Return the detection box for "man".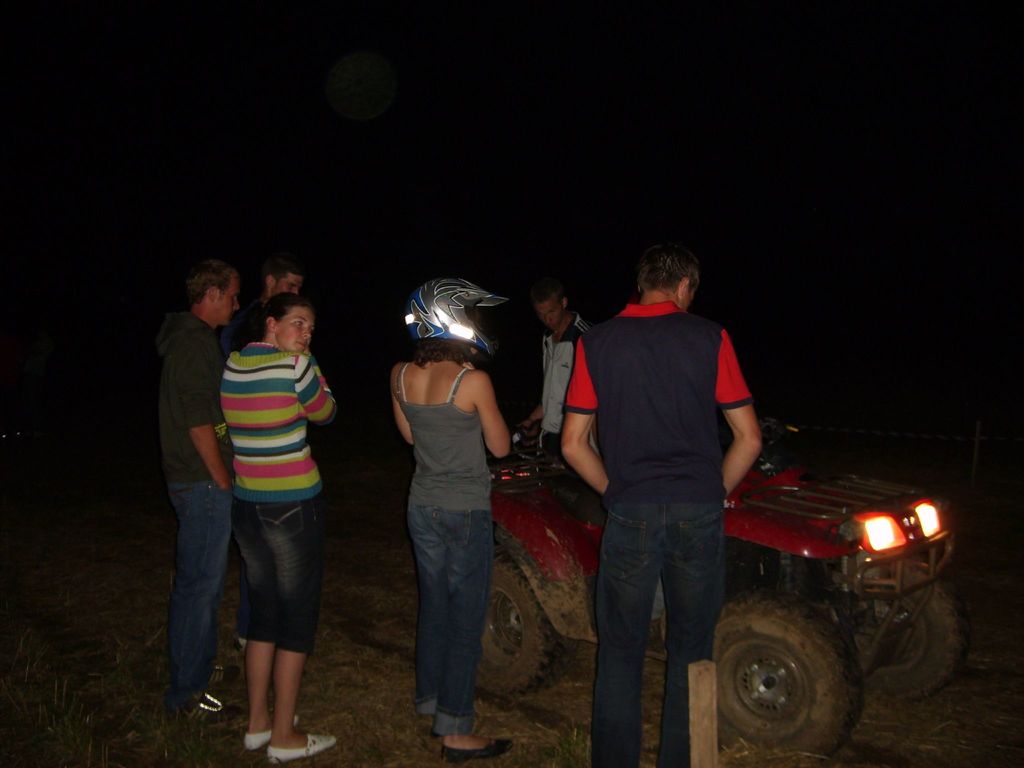
(557, 236, 781, 749).
